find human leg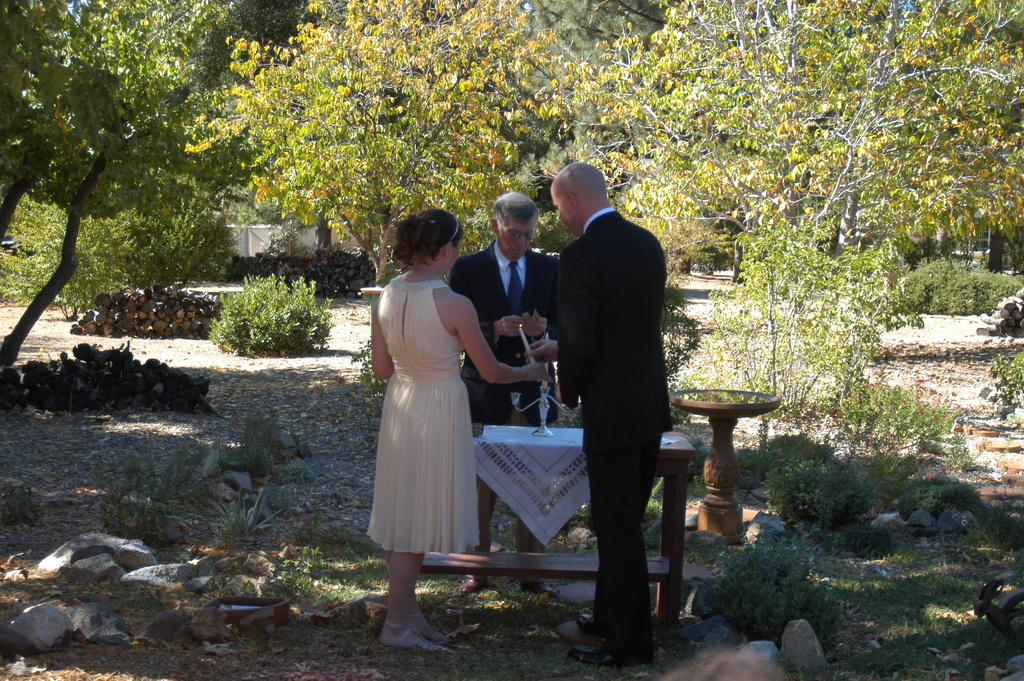
pyautogui.locateOnScreen(516, 521, 563, 591)
